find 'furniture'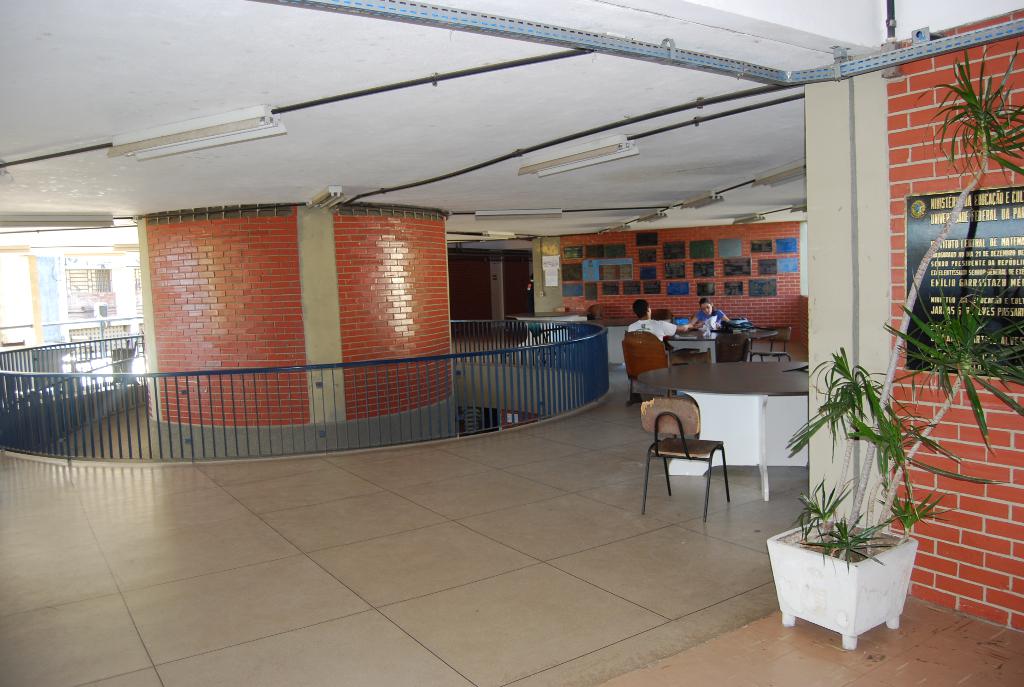
x1=619 y1=309 x2=794 y2=409
